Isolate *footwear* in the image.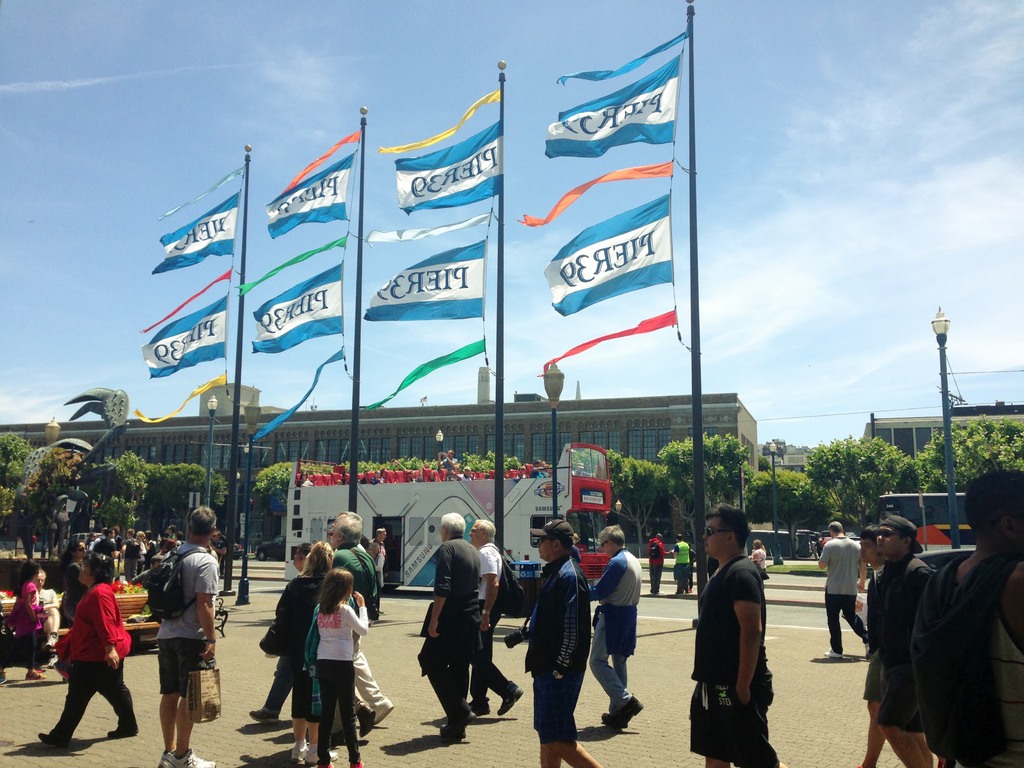
Isolated region: BBox(106, 725, 139, 738).
